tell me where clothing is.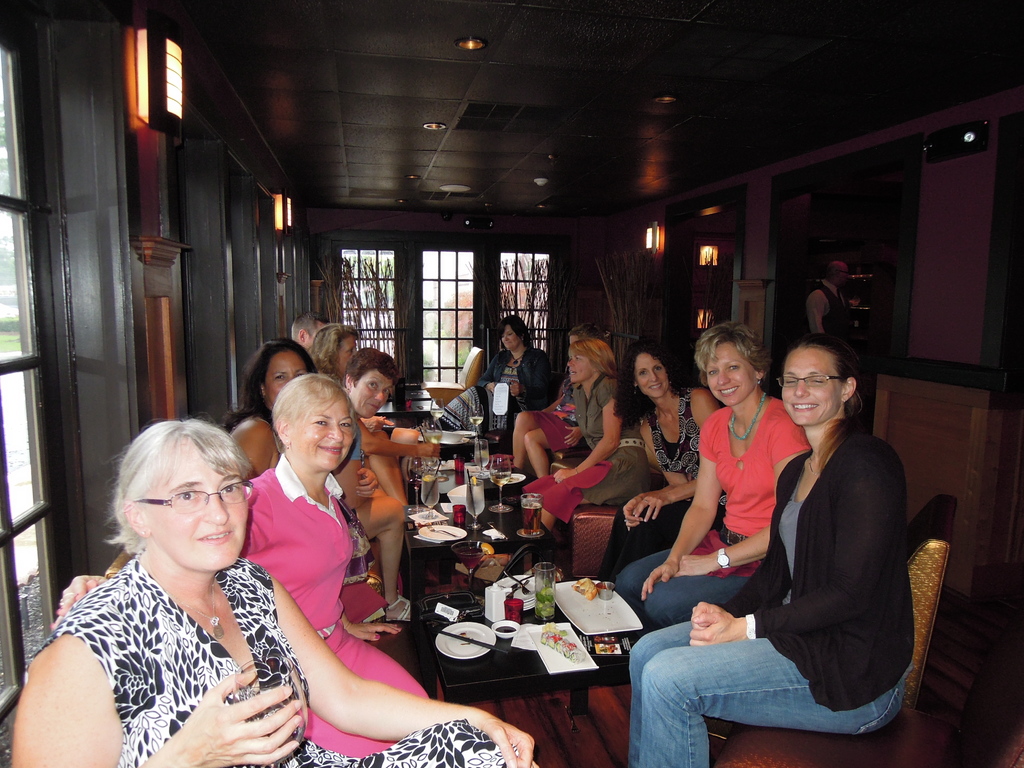
clothing is at left=502, top=324, right=591, bottom=483.
